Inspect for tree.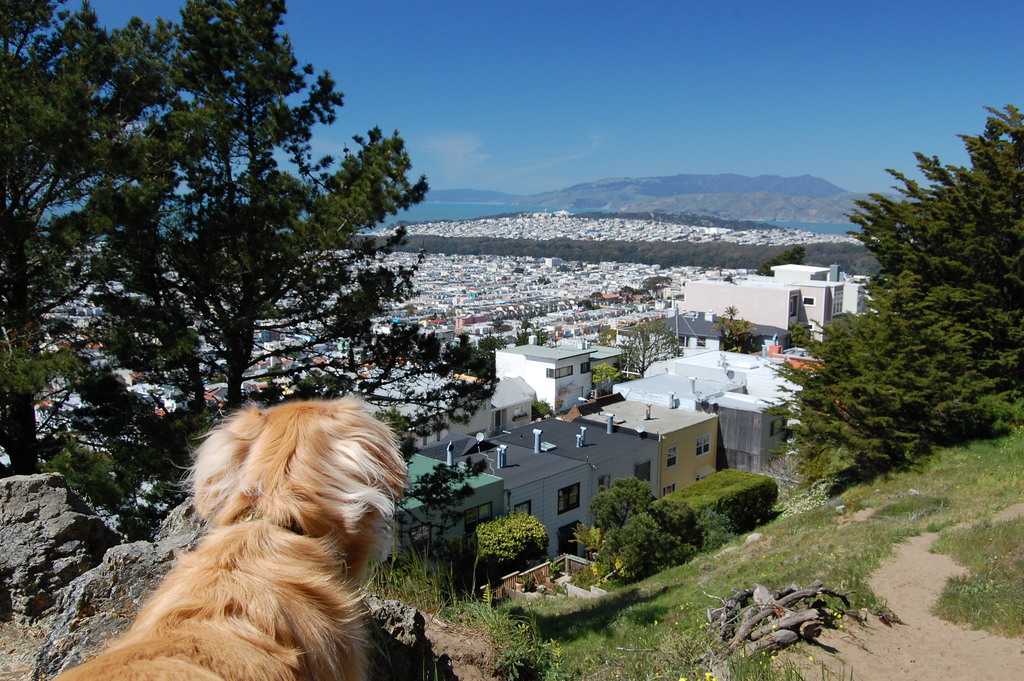
Inspection: {"left": 593, "top": 479, "right": 657, "bottom": 543}.
